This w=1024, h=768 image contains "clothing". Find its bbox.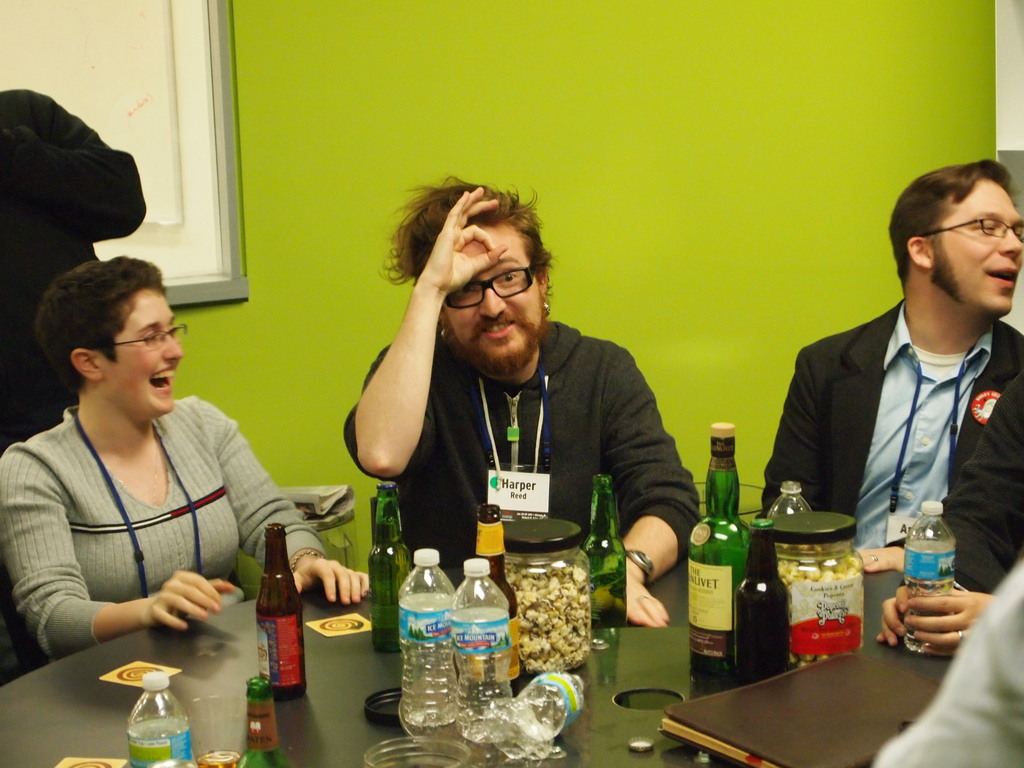
[x1=0, y1=86, x2=148, y2=678].
